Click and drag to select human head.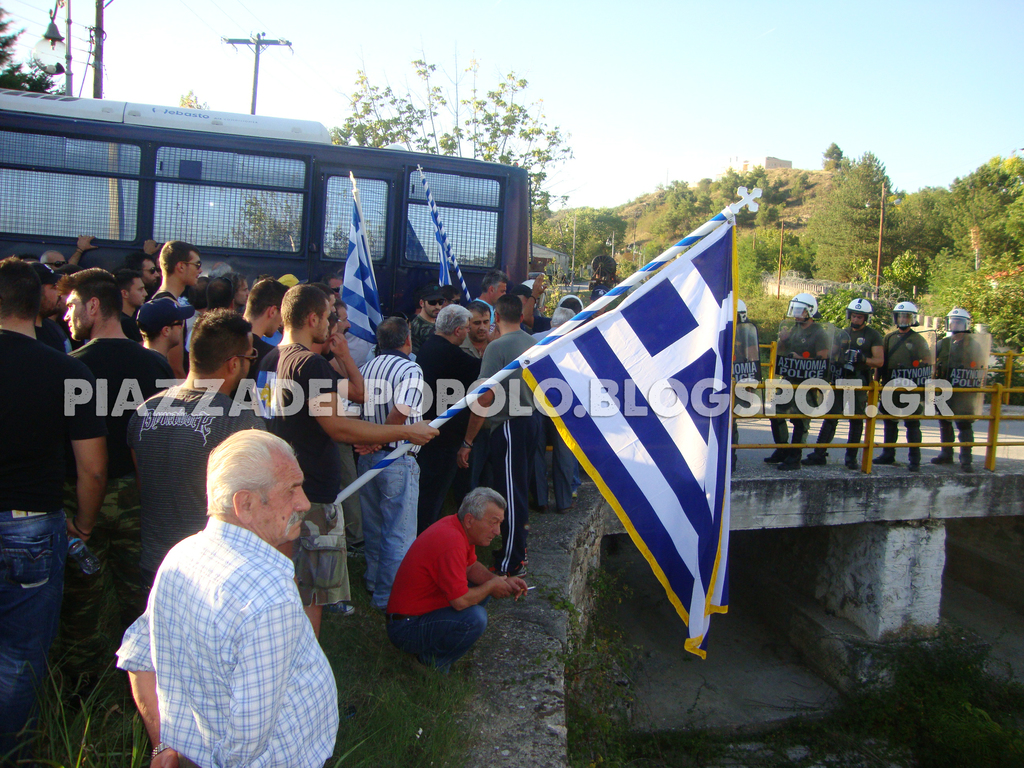
Selection: box(734, 300, 749, 326).
